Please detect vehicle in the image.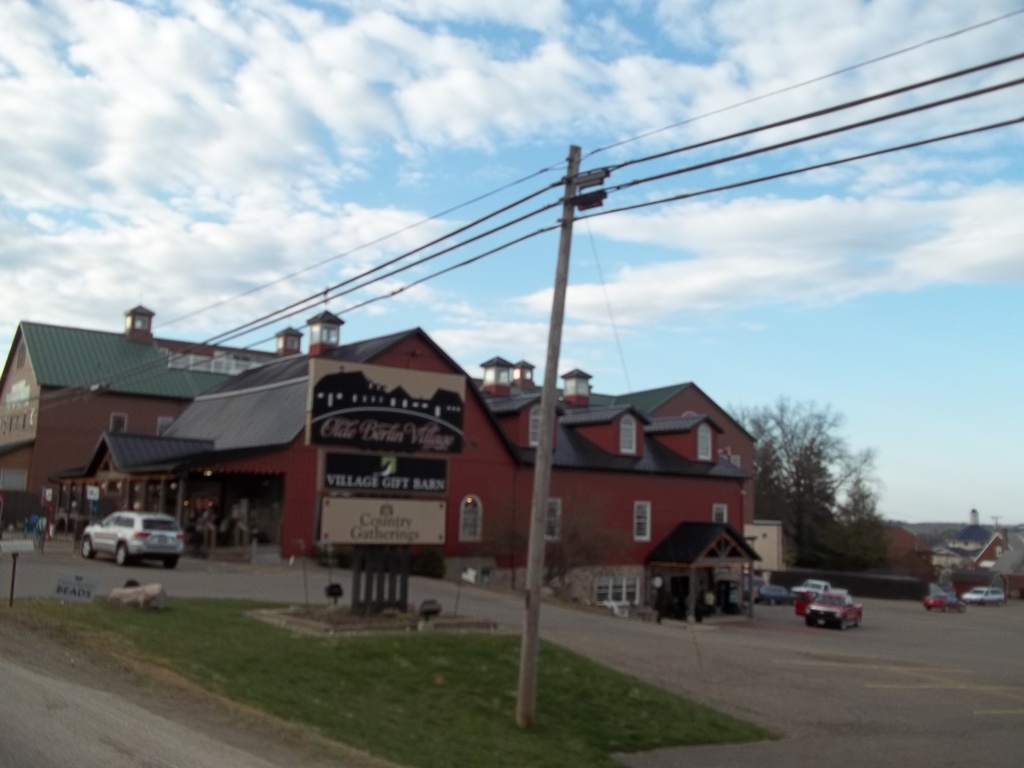
select_region(806, 588, 864, 627).
